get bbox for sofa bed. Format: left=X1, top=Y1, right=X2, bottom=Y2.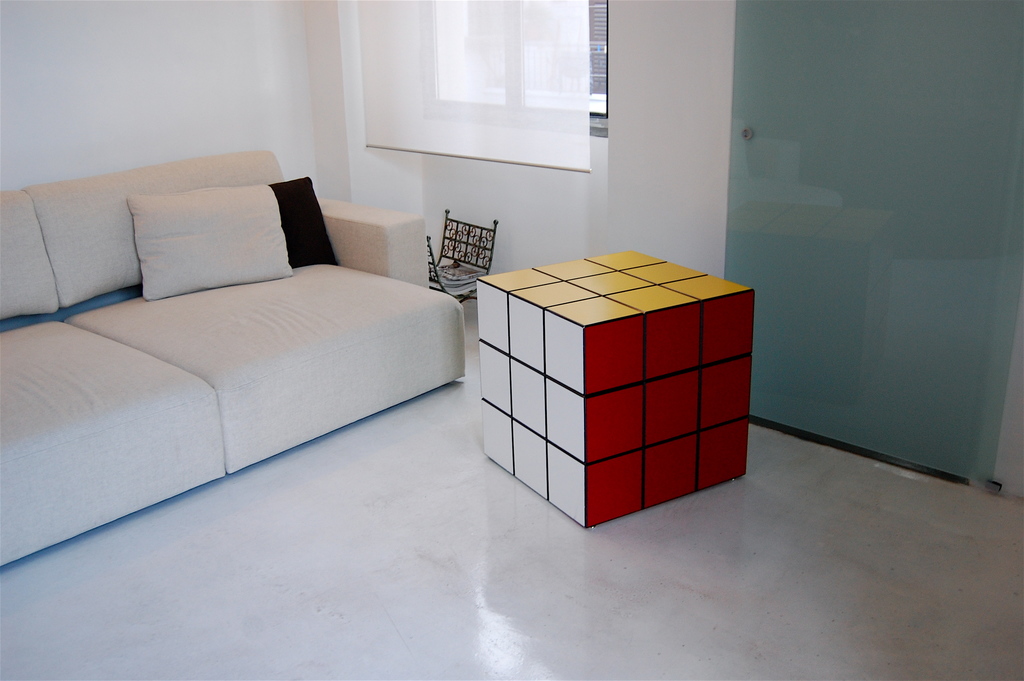
left=0, top=150, right=466, bottom=569.
